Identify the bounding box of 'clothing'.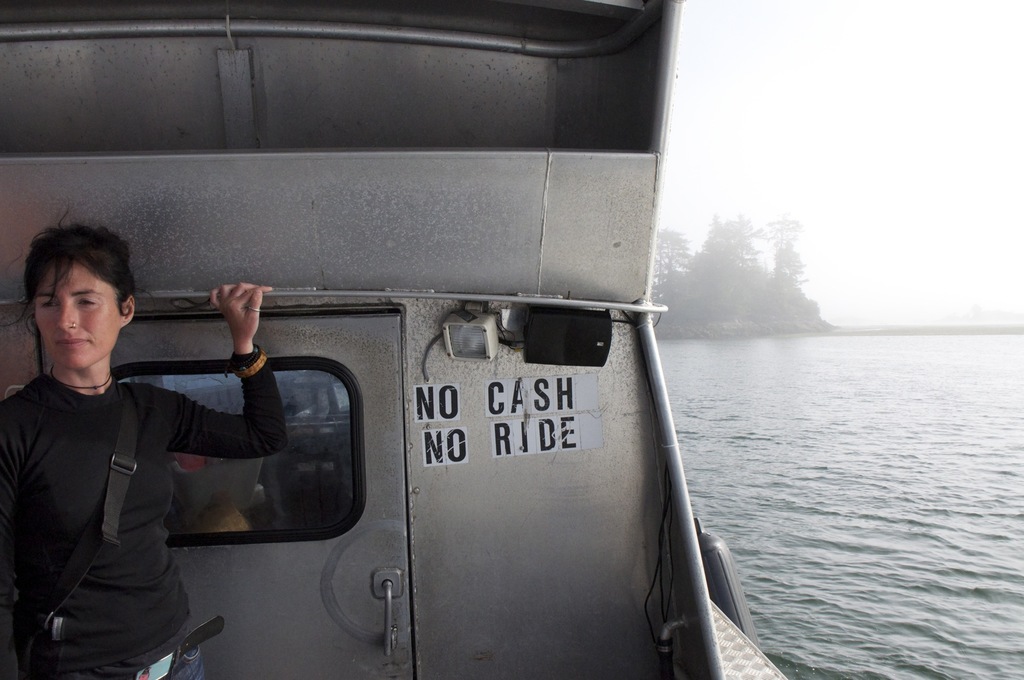
crop(12, 300, 254, 671).
